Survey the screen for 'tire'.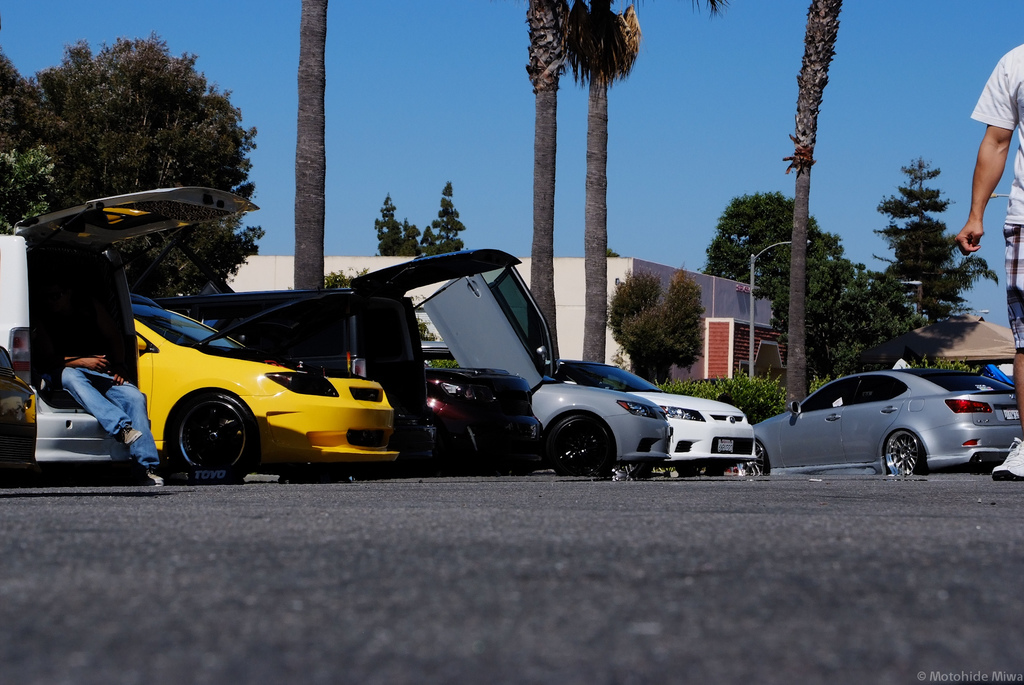
Survey found: {"x1": 158, "y1": 391, "x2": 243, "y2": 475}.
